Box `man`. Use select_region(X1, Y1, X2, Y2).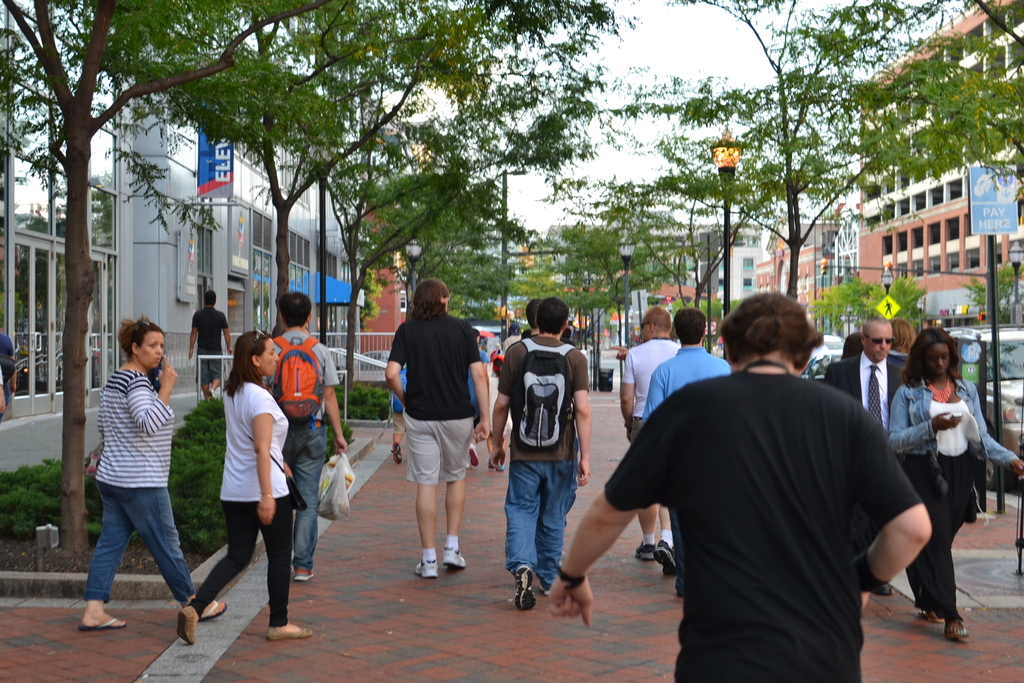
select_region(484, 296, 588, 609).
